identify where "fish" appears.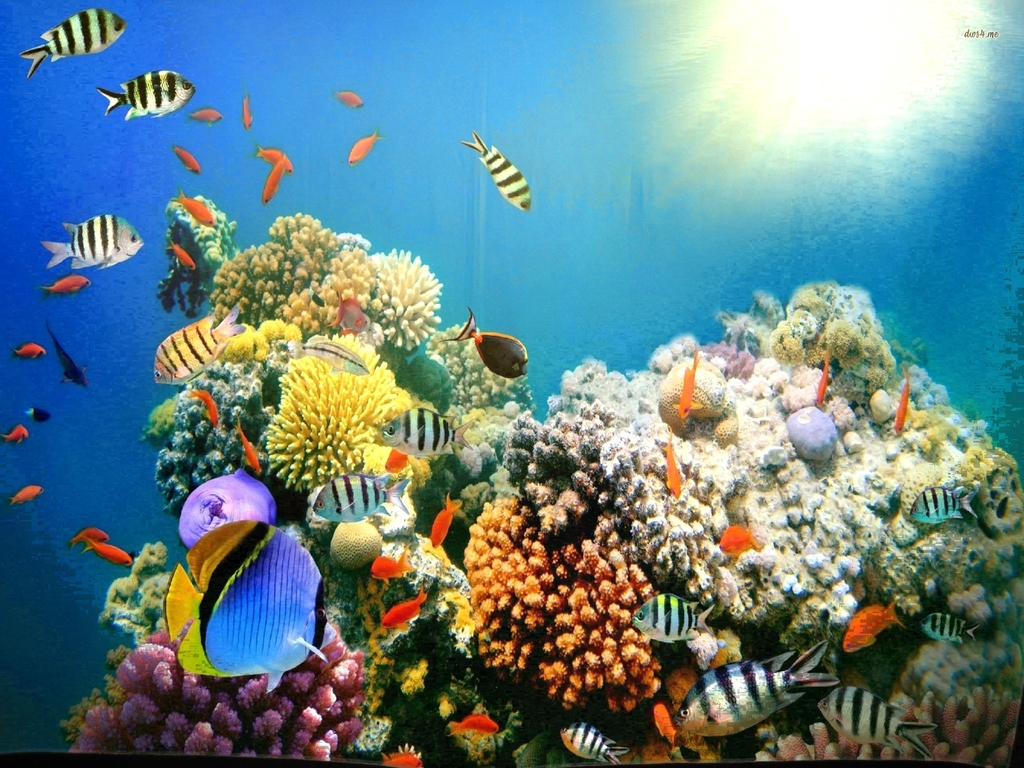
Appears at bbox(837, 603, 904, 652).
